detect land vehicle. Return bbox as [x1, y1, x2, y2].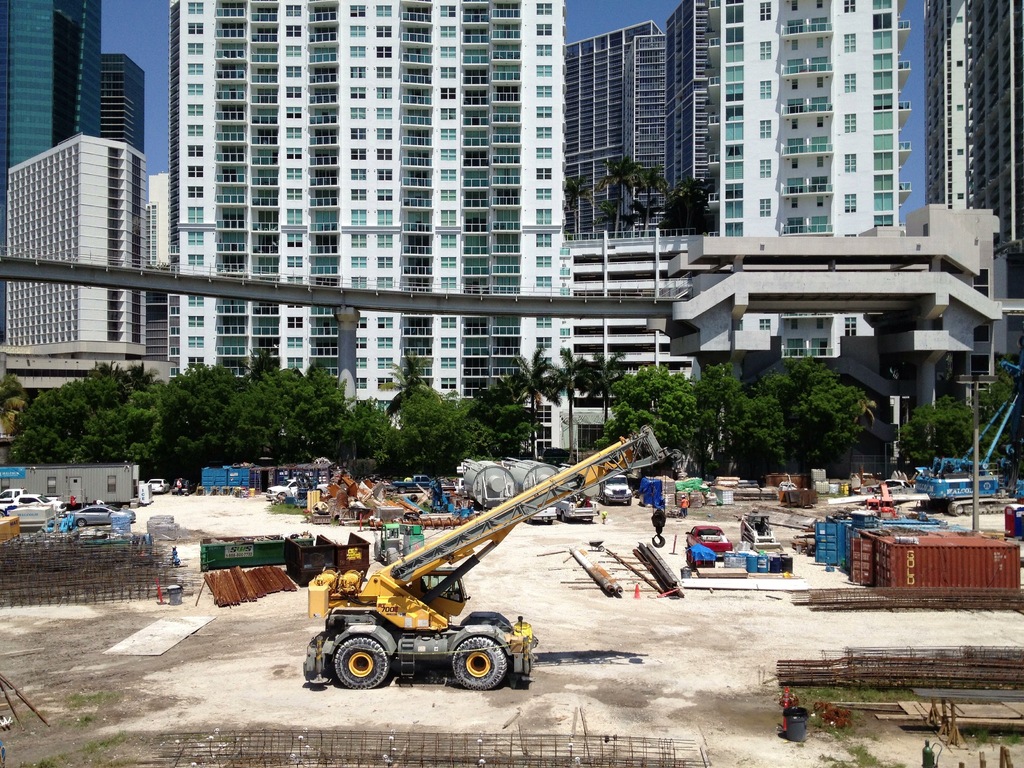
[919, 356, 1023, 516].
